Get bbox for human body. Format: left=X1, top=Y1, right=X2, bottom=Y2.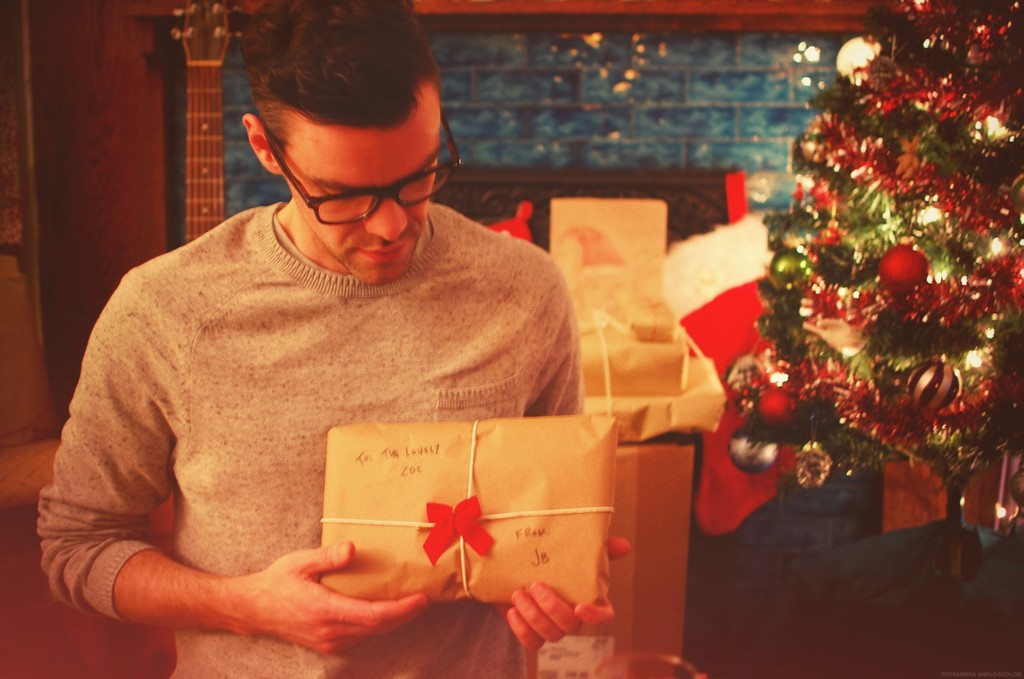
left=61, top=87, right=714, bottom=670.
